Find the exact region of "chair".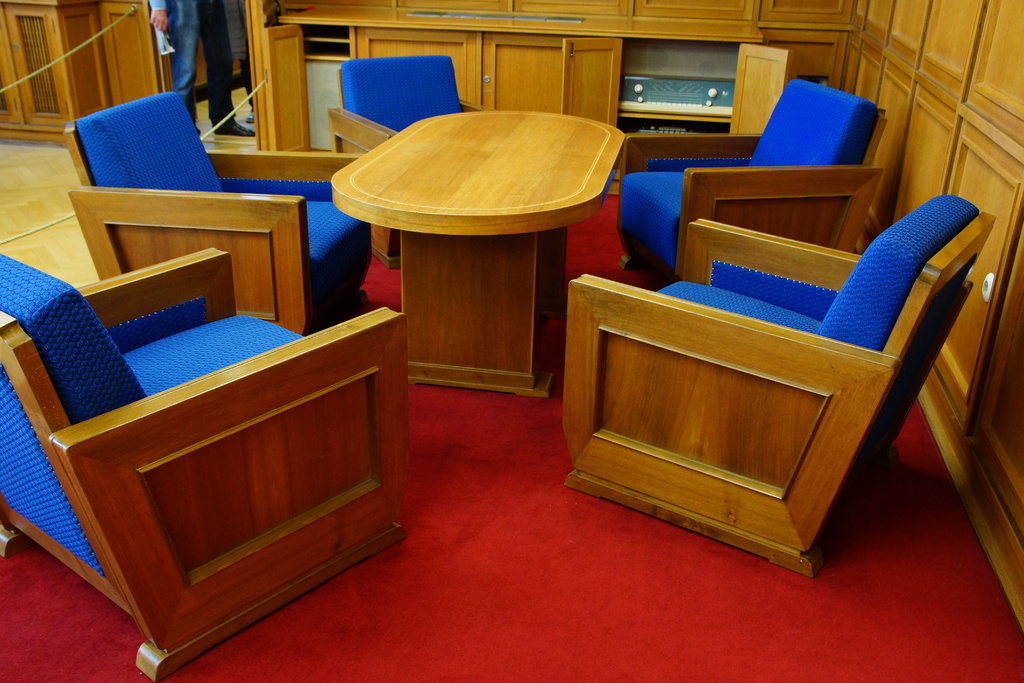
Exact region: detection(0, 245, 413, 682).
